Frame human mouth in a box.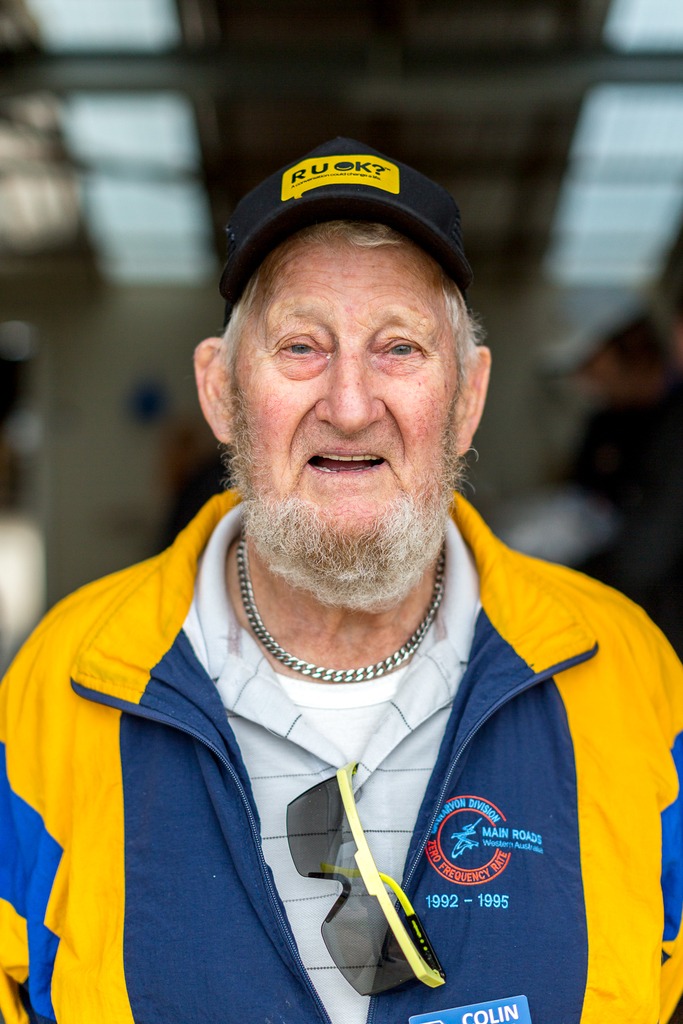
<box>303,448,391,477</box>.
